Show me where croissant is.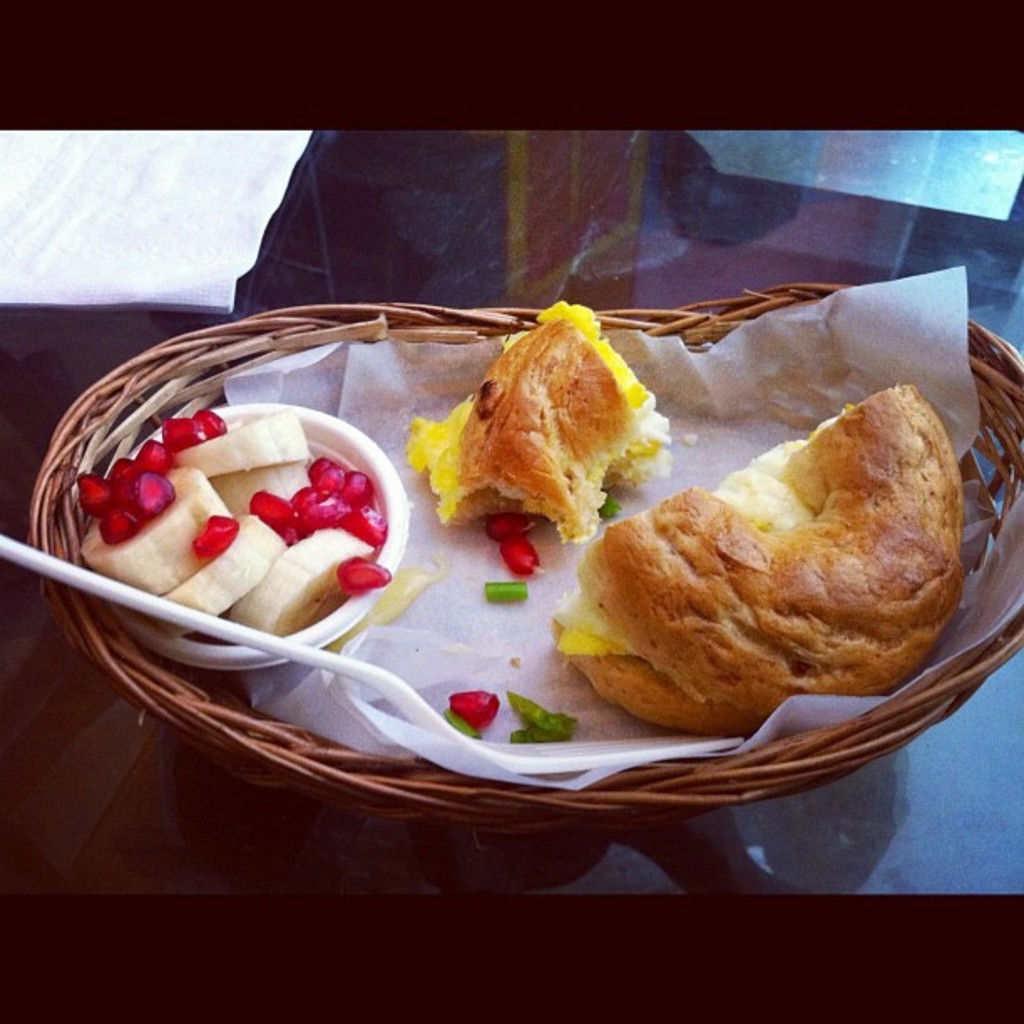
croissant is at bbox(597, 370, 987, 713).
